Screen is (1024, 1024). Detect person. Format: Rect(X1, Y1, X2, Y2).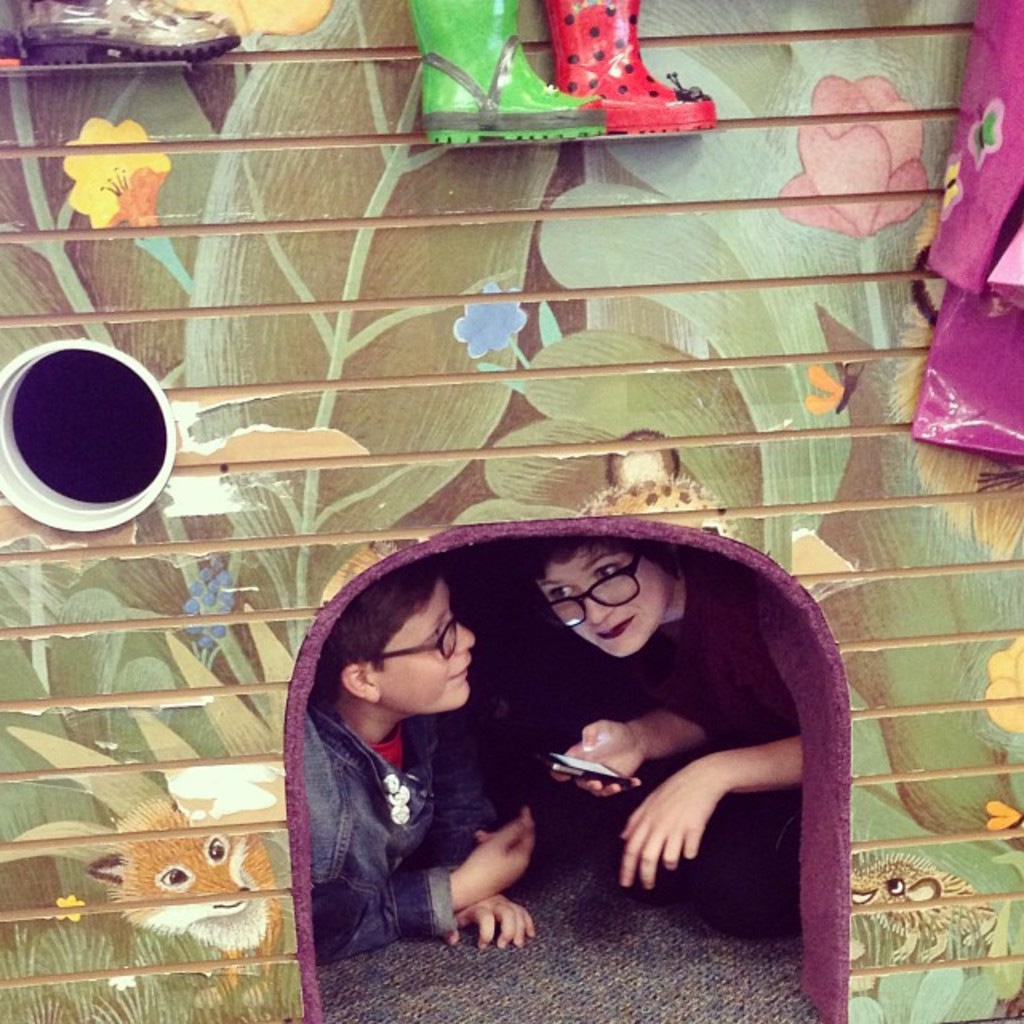
Rect(523, 530, 810, 893).
